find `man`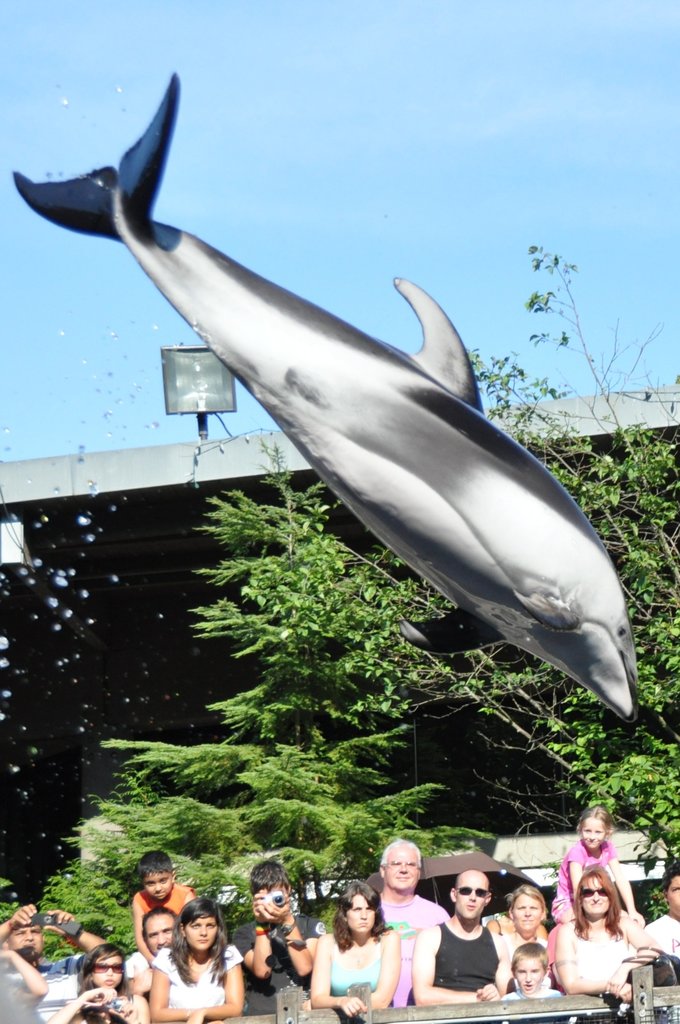
locate(376, 836, 446, 1008)
